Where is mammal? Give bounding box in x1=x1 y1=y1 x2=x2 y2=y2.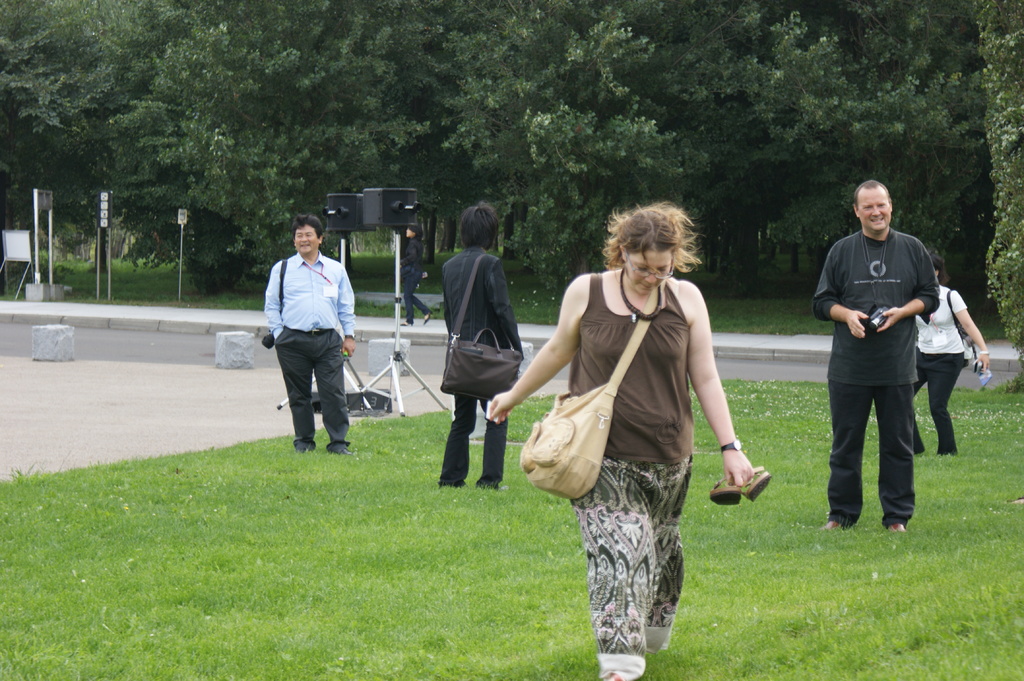
x1=270 y1=228 x2=353 y2=467.
